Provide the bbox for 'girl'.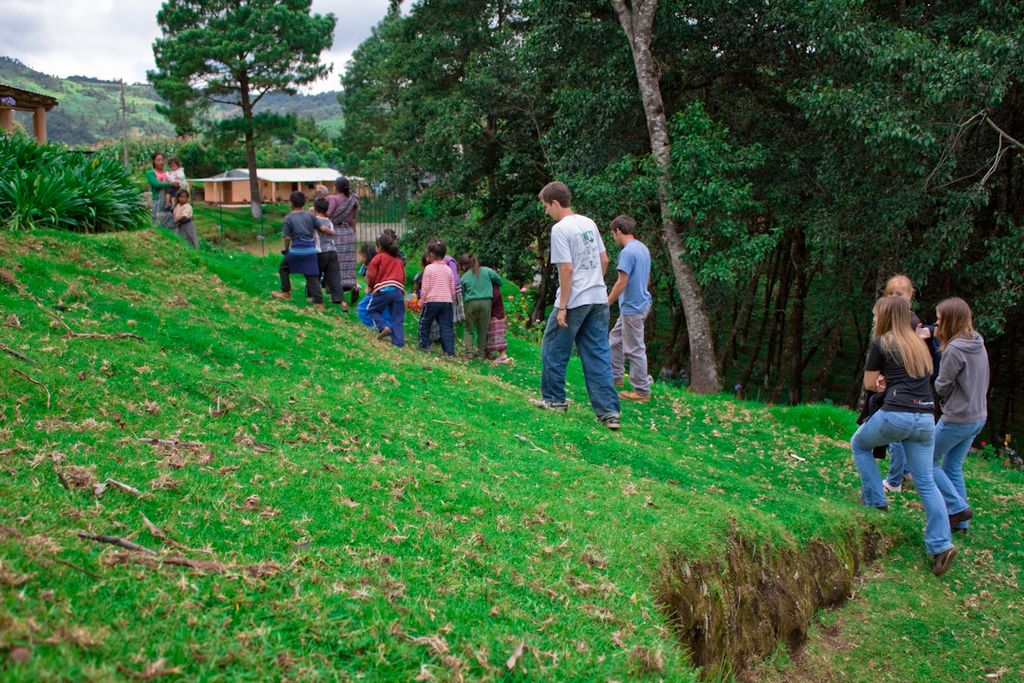
[left=472, top=276, right=516, bottom=374].
